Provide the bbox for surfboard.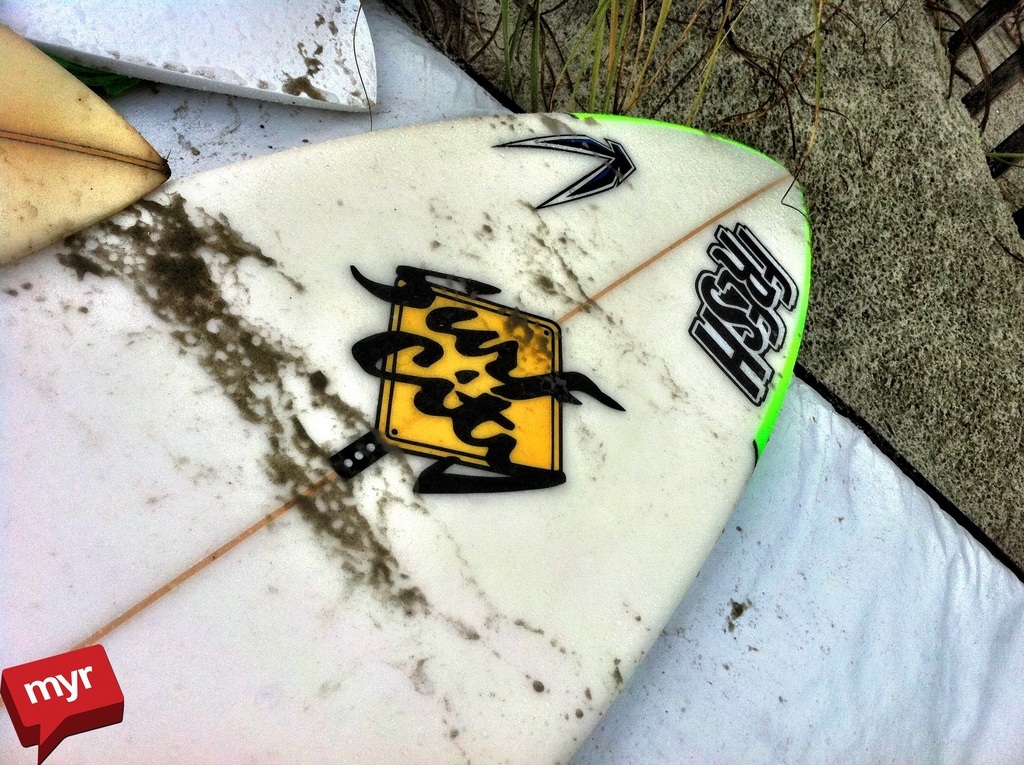
box=[0, 23, 172, 265].
